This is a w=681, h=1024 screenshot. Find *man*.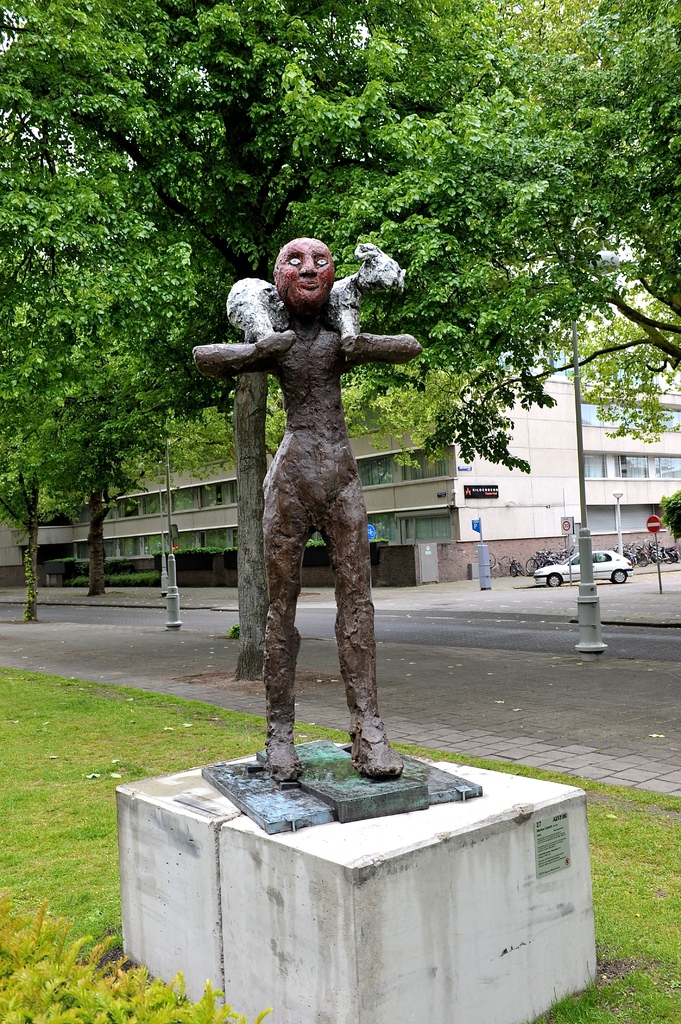
Bounding box: 188,199,441,826.
